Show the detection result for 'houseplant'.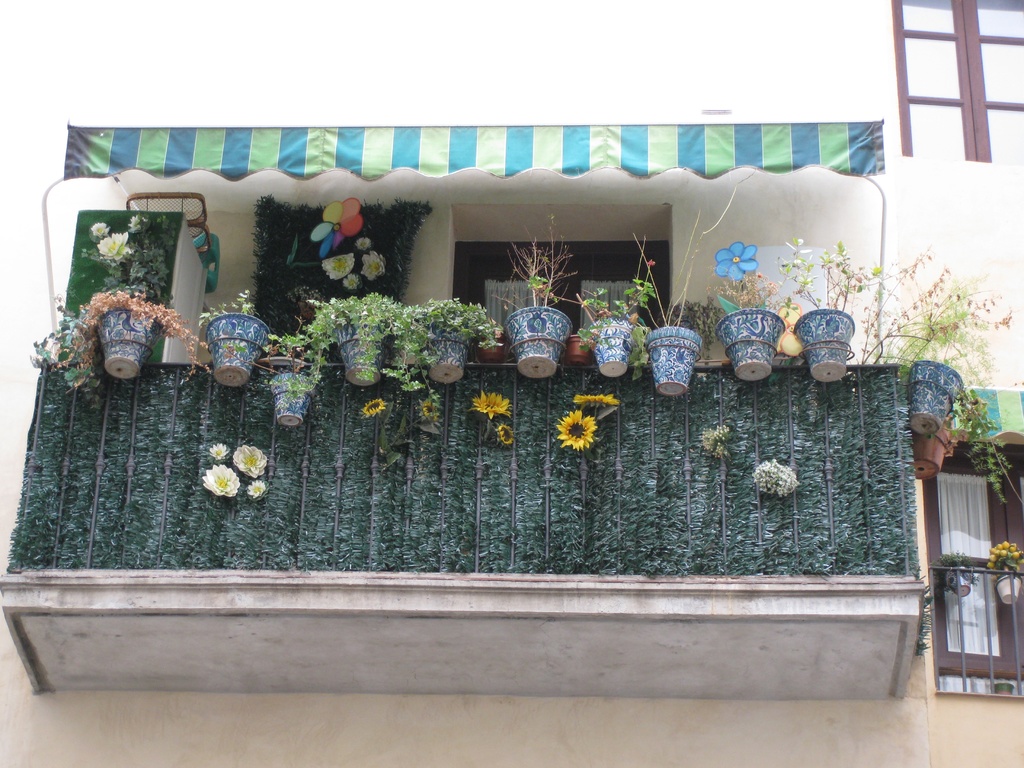
bbox(470, 325, 508, 361).
